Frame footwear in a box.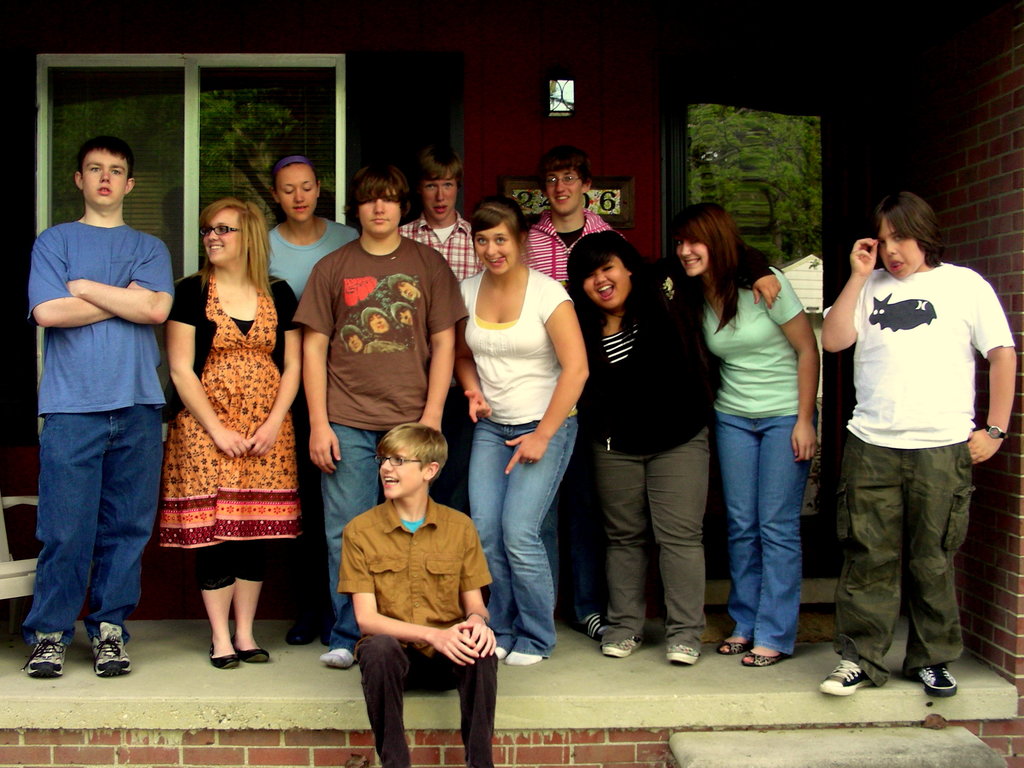
bbox(816, 659, 868, 700).
